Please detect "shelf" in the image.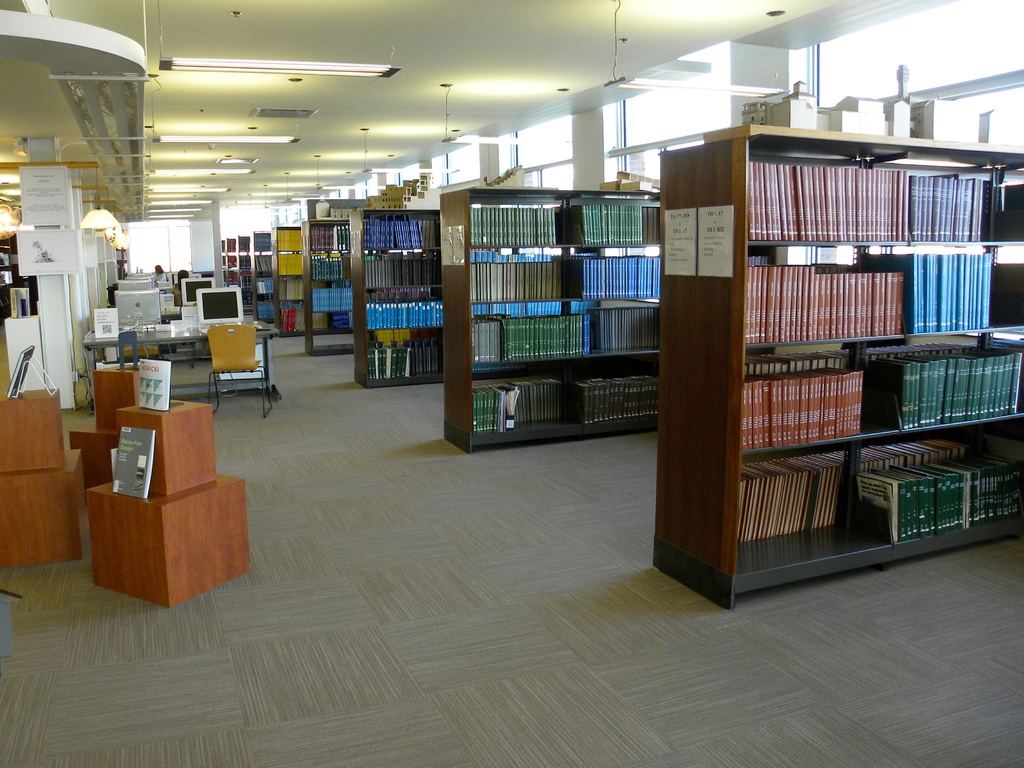
BBox(647, 121, 1023, 617).
